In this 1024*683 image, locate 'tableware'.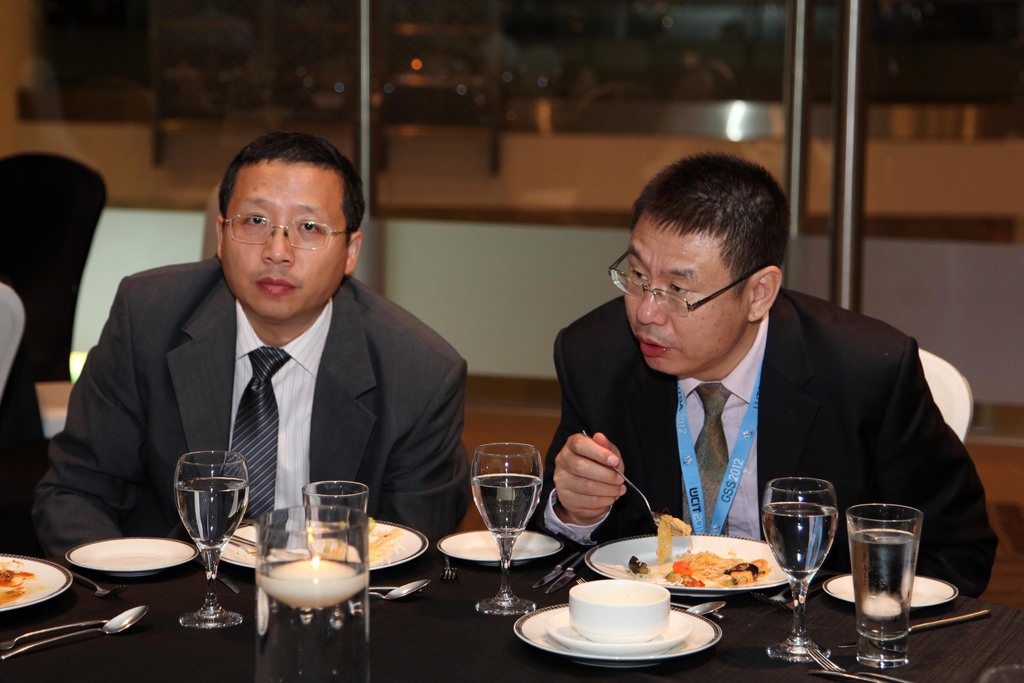
Bounding box: (437, 532, 567, 568).
